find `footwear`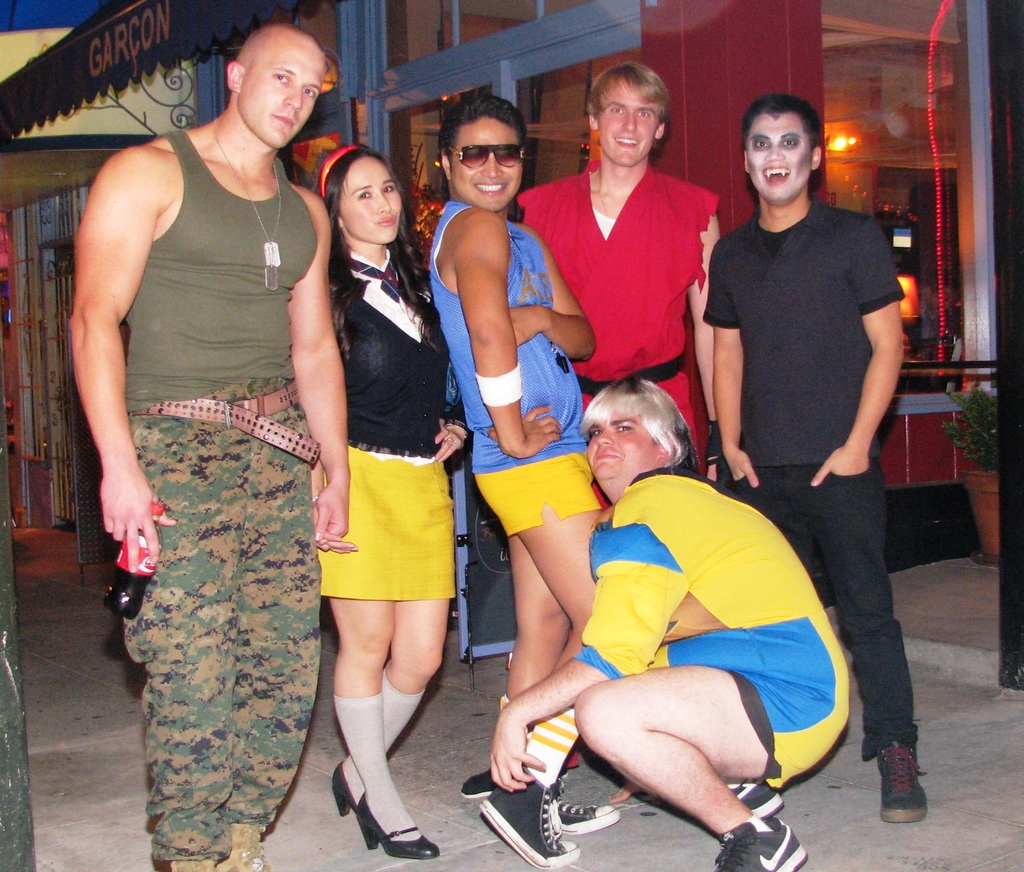
locate(459, 766, 497, 798)
